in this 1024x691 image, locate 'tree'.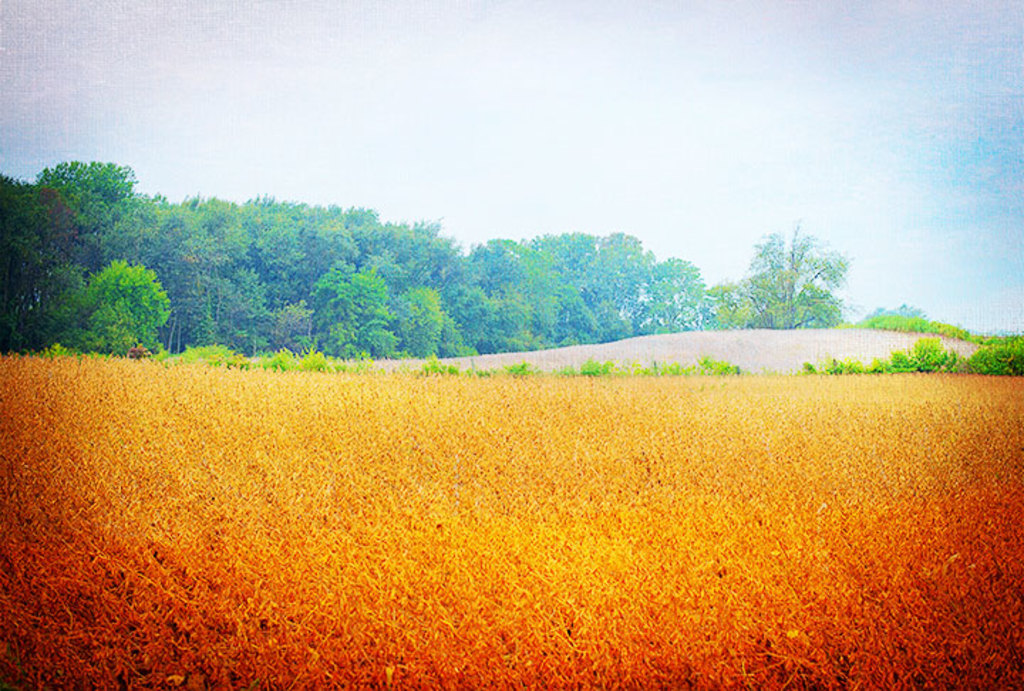
Bounding box: crop(744, 213, 863, 327).
